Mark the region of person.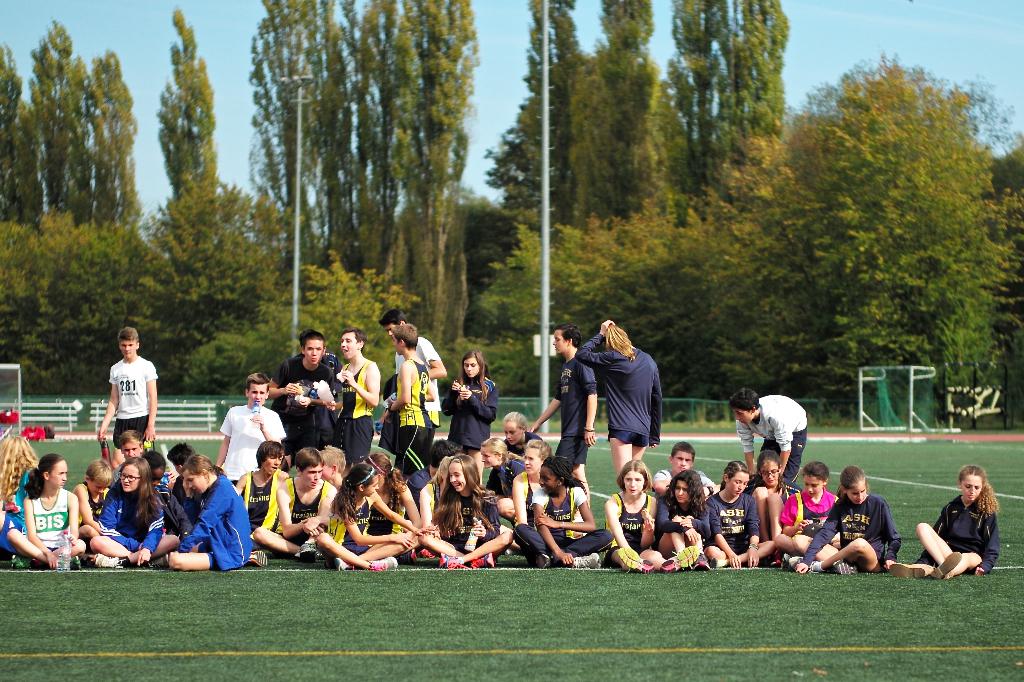
Region: region(653, 470, 714, 570).
